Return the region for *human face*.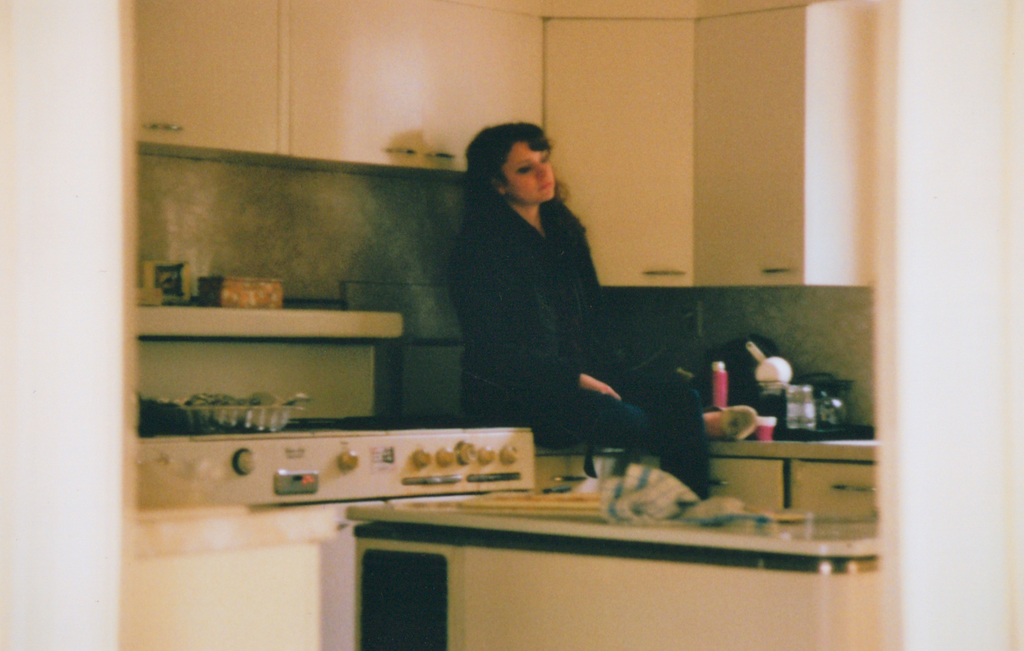
(499,139,557,199).
